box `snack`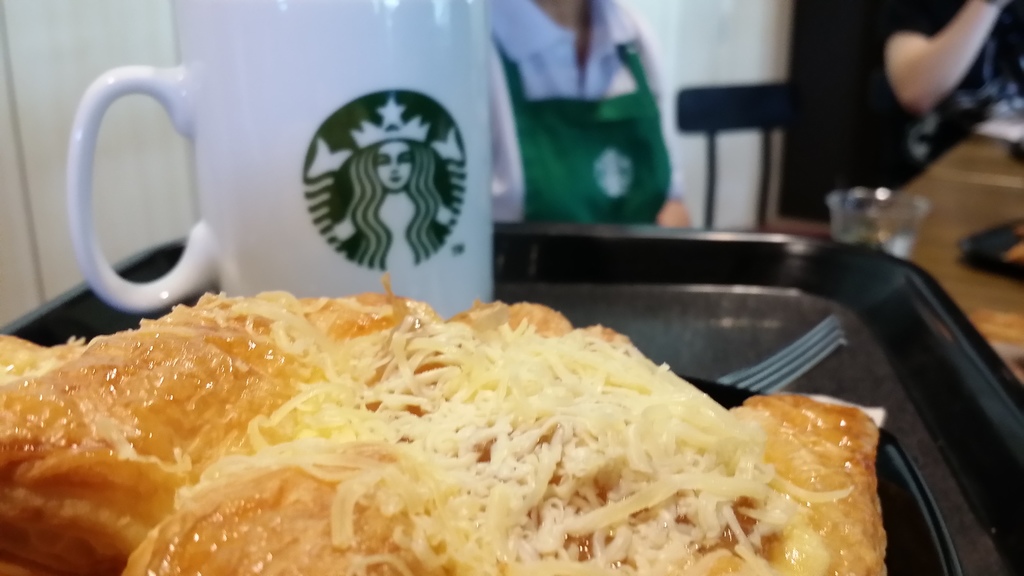
box=[20, 291, 926, 575]
